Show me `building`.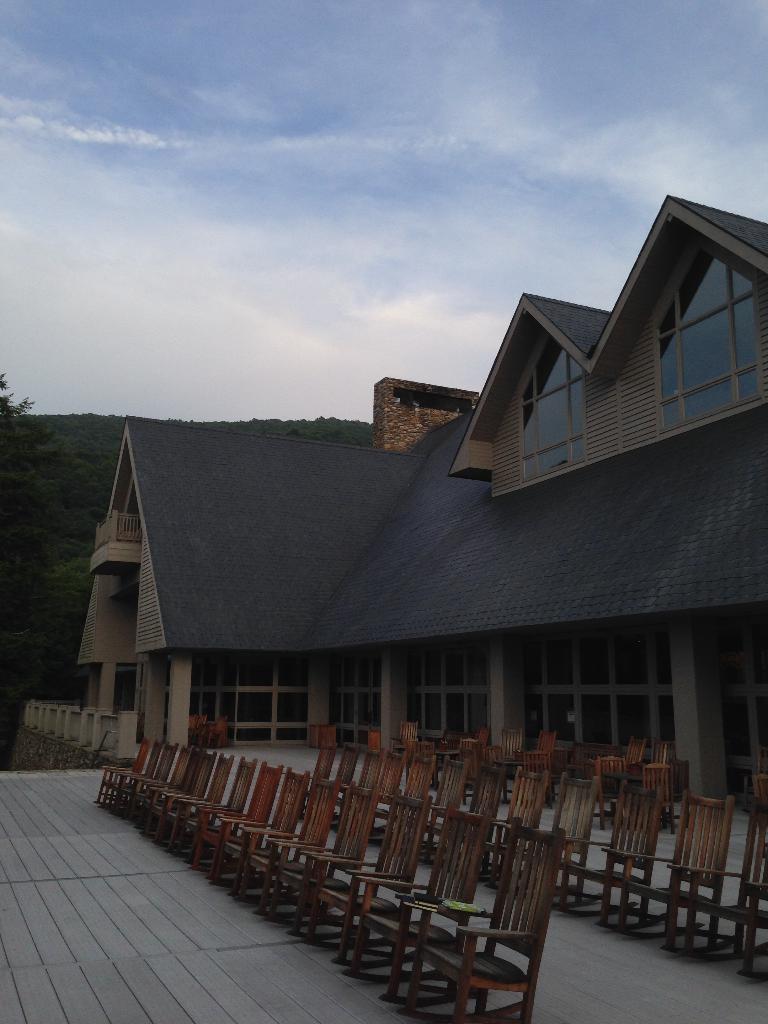
`building` is here: 79, 193, 767, 813.
